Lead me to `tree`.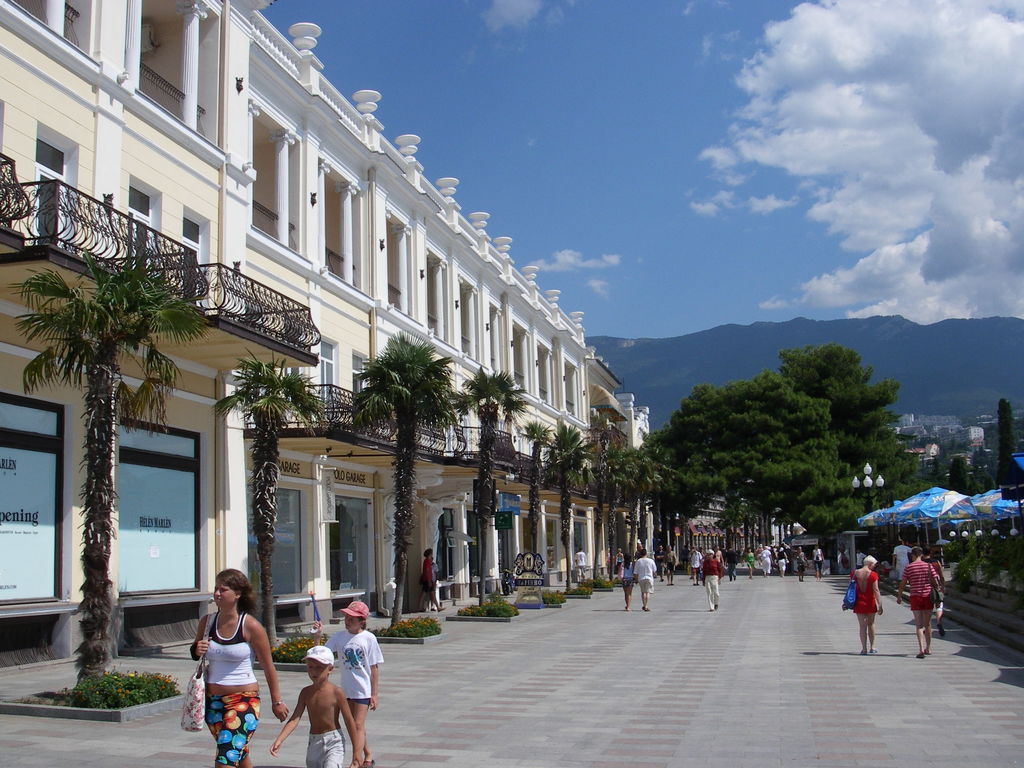
Lead to box(25, 257, 205, 700).
